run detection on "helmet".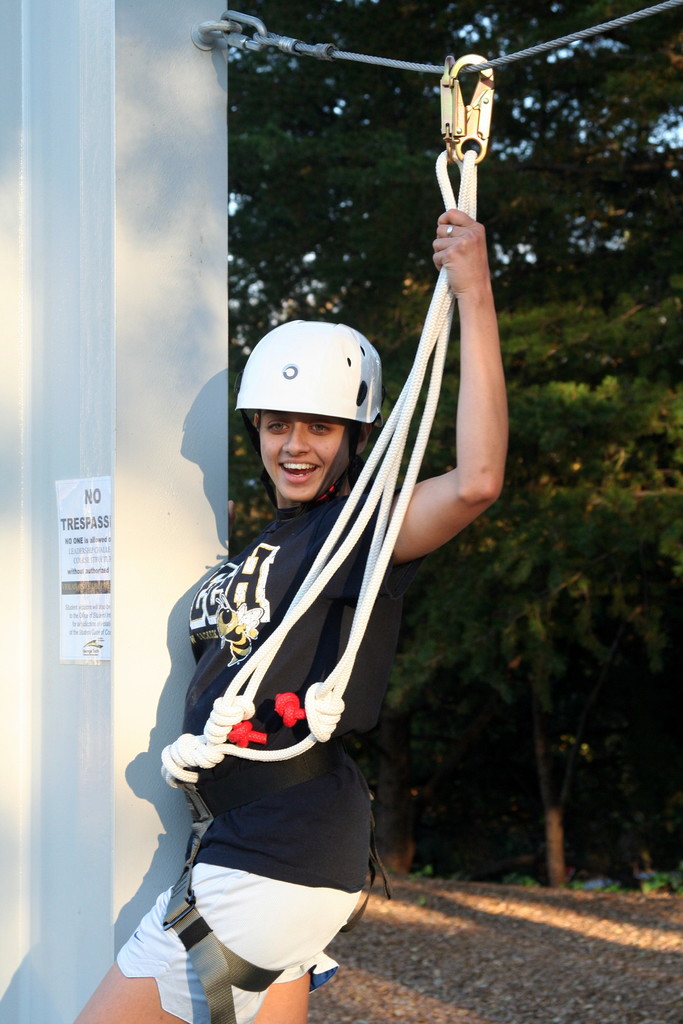
Result: bbox=(257, 320, 388, 424).
